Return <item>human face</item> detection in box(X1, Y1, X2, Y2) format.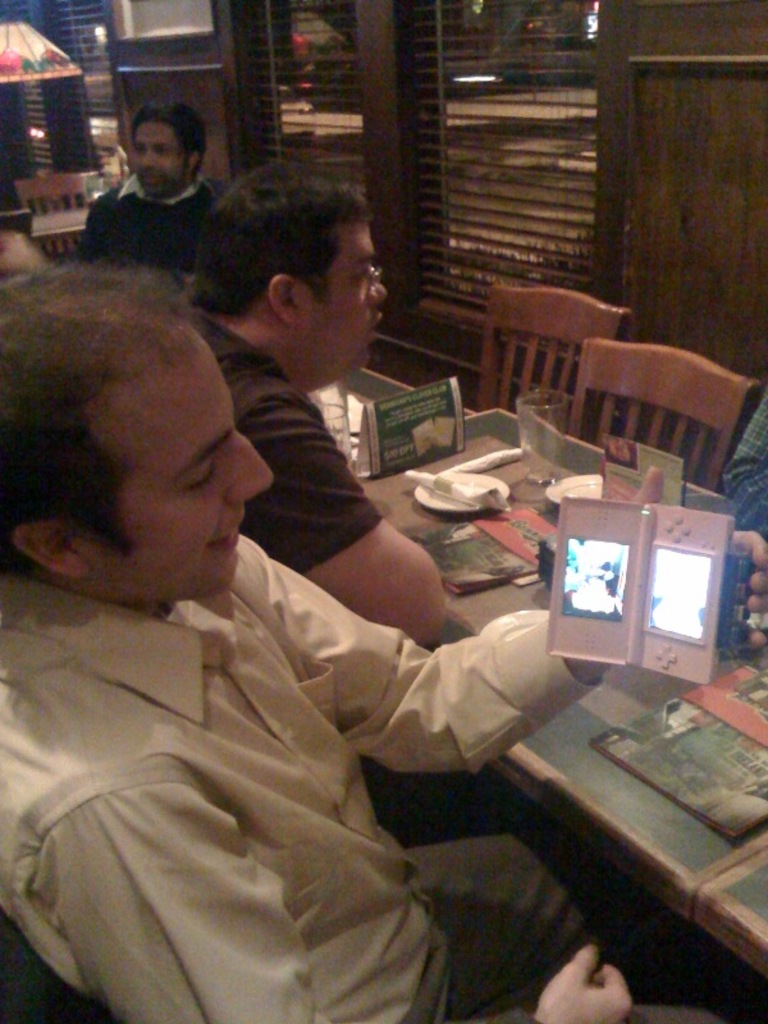
box(88, 338, 268, 594).
